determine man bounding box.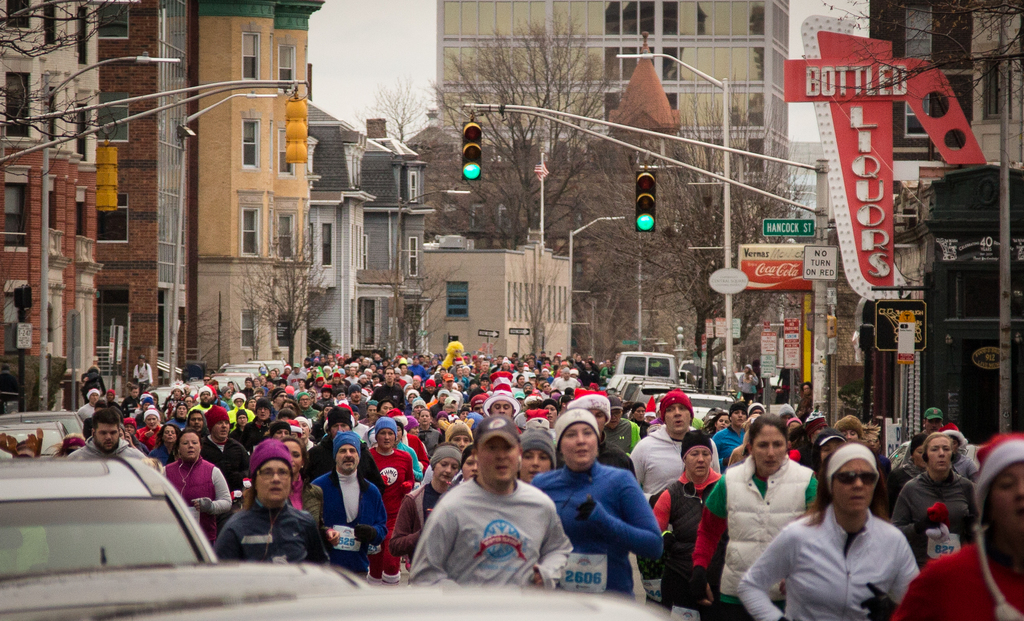
Determined: bbox(196, 384, 212, 405).
